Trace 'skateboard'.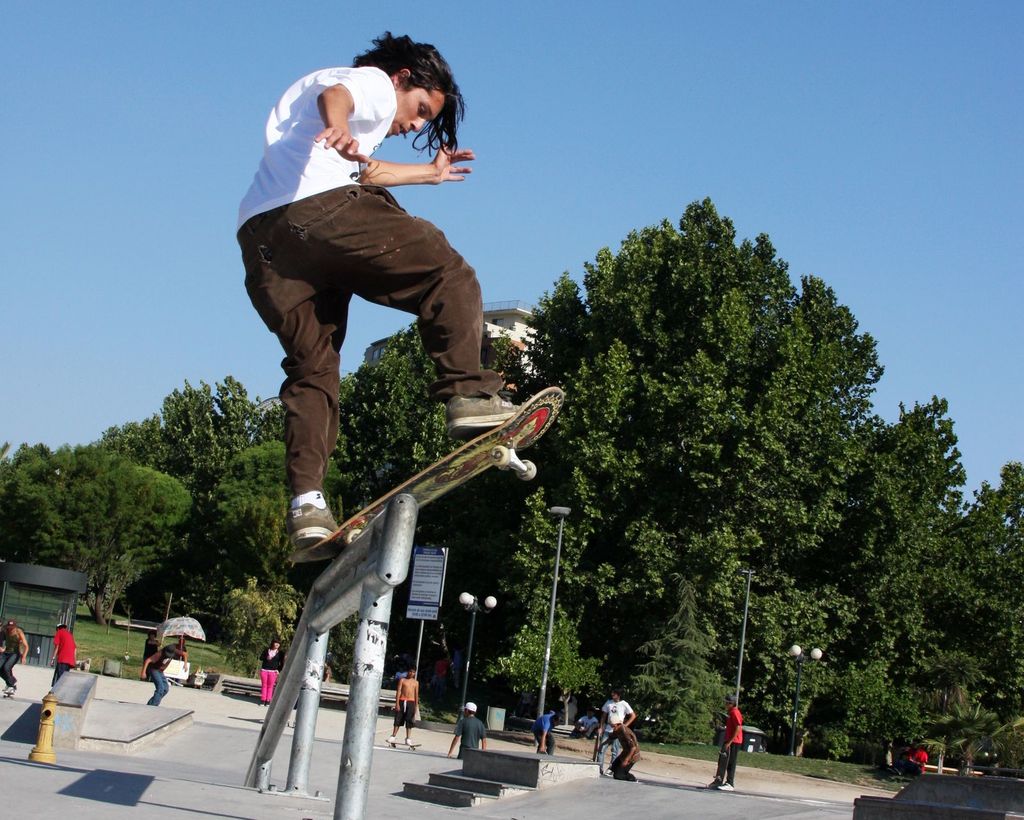
Traced to locate(0, 685, 21, 702).
